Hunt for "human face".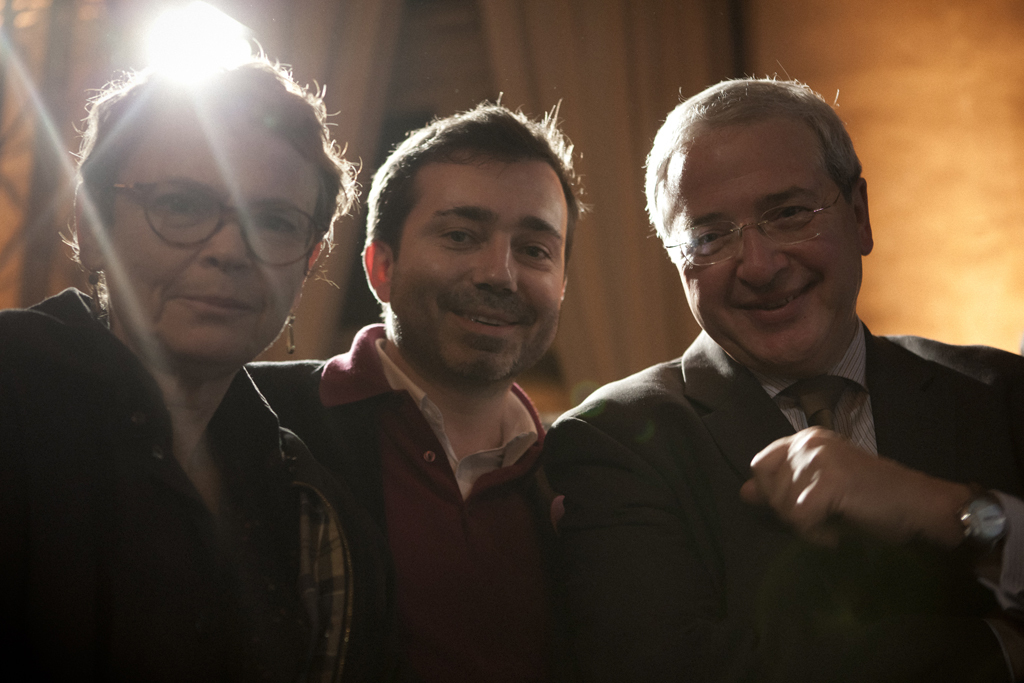
Hunted down at (x1=107, y1=118, x2=304, y2=365).
